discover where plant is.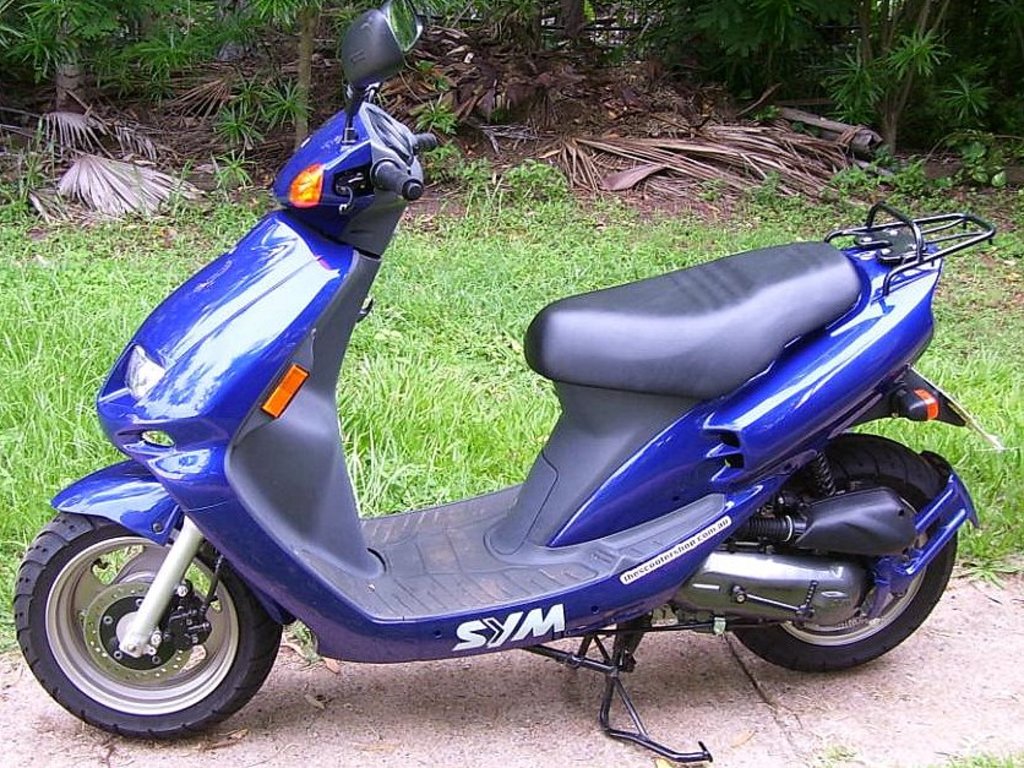
Discovered at (811, 50, 909, 143).
